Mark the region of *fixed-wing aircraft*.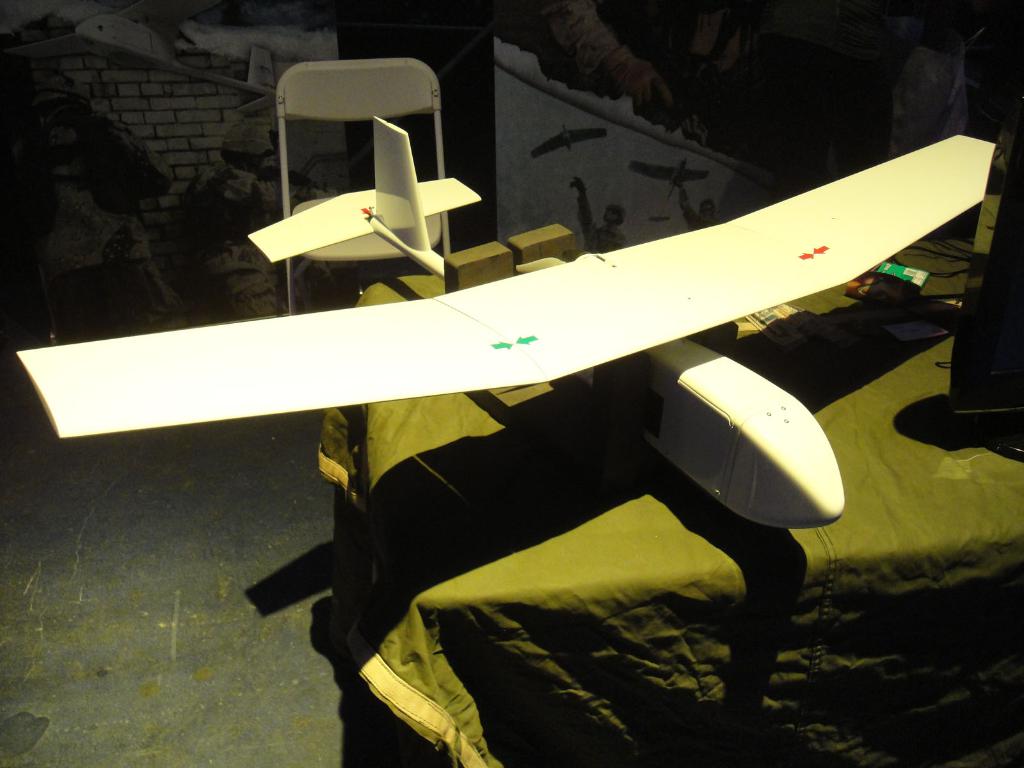
Region: 619:156:708:205.
